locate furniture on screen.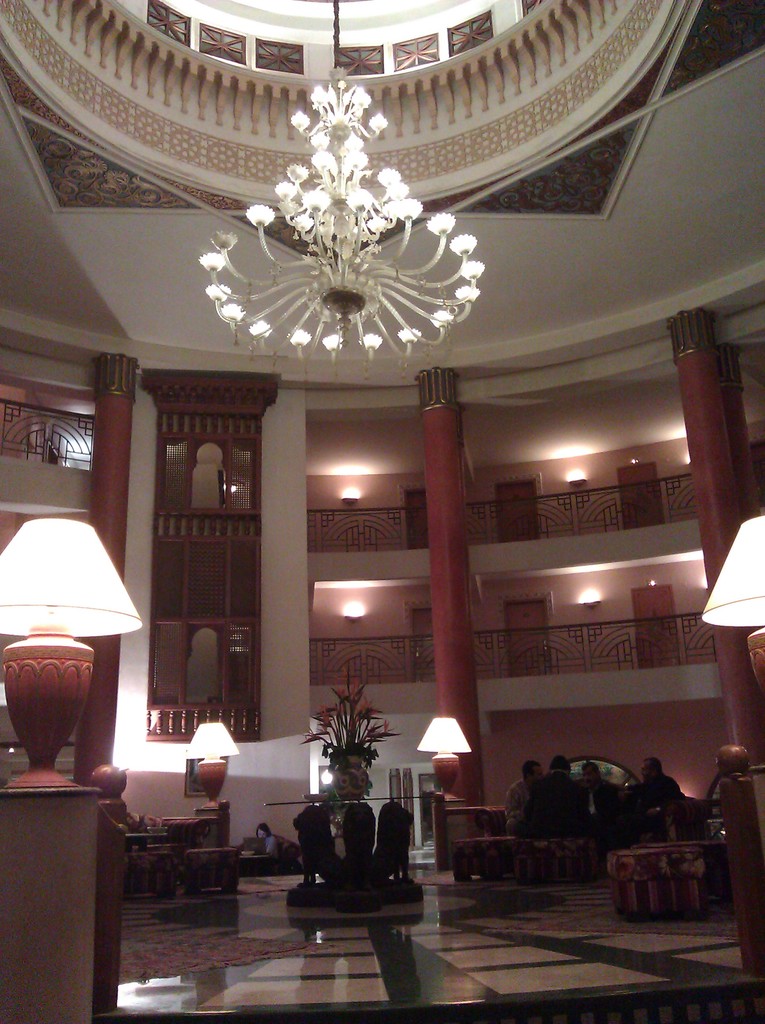
On screen at x1=452 y1=833 x2=503 y2=879.
